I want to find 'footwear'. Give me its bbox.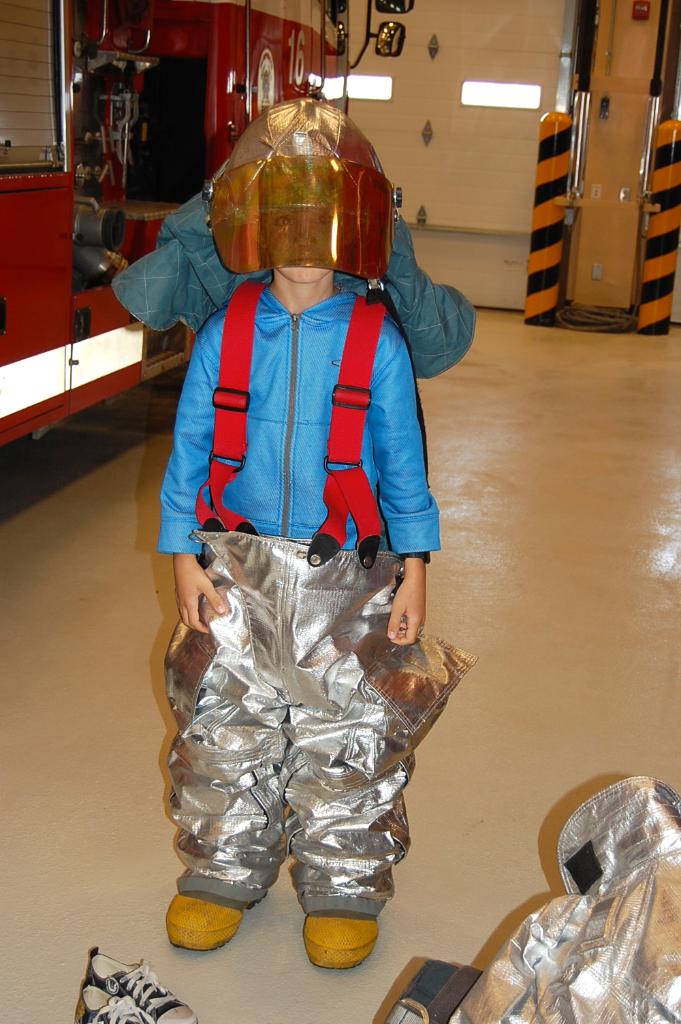
[304, 911, 379, 970].
